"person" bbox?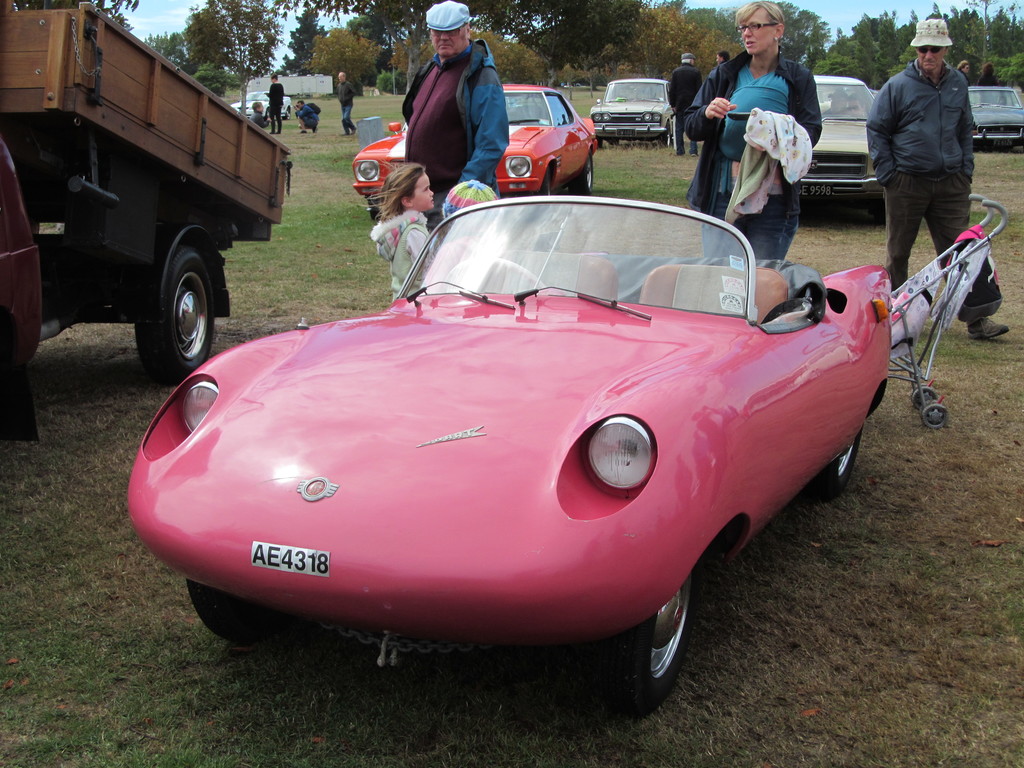
(264, 77, 289, 132)
